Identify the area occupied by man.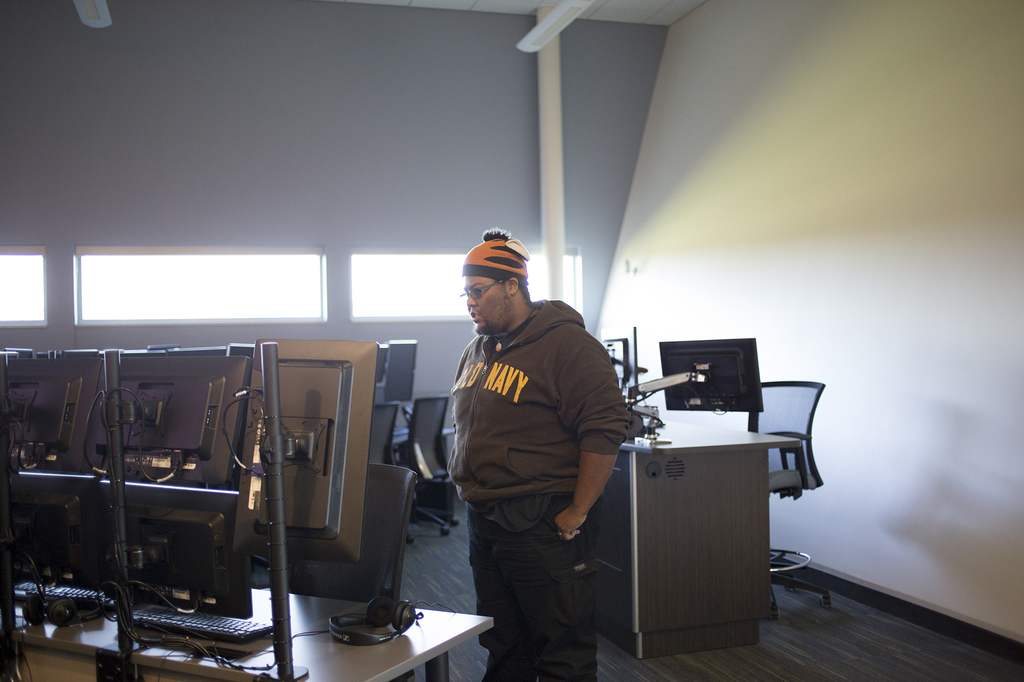
Area: (433,218,636,672).
